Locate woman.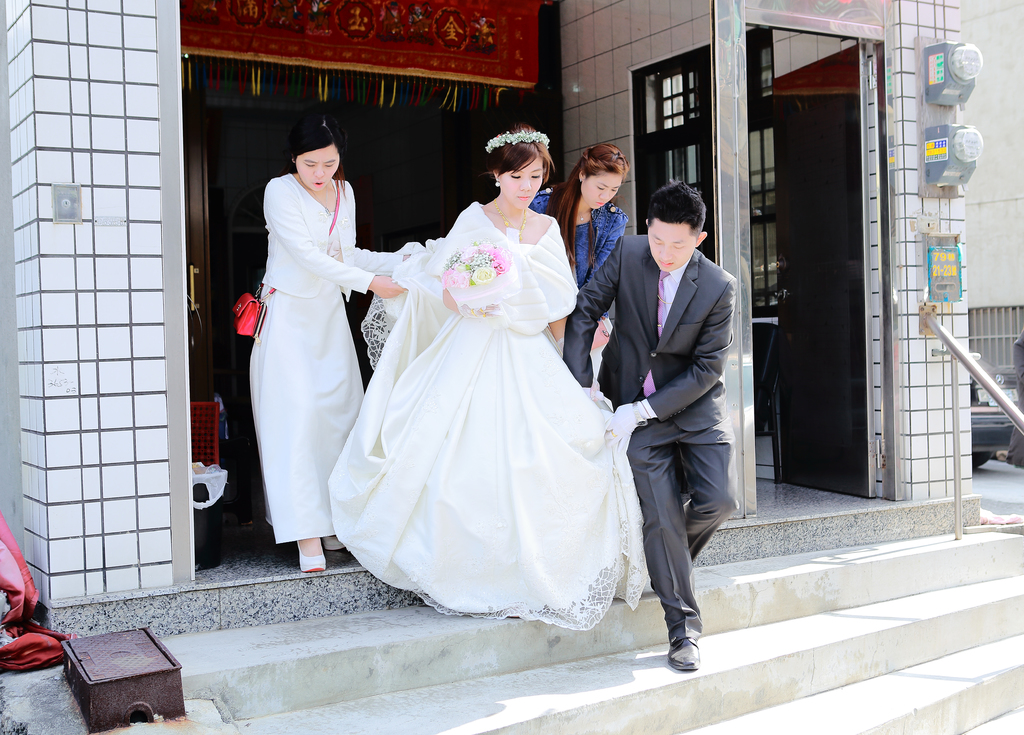
Bounding box: 326 119 632 627.
